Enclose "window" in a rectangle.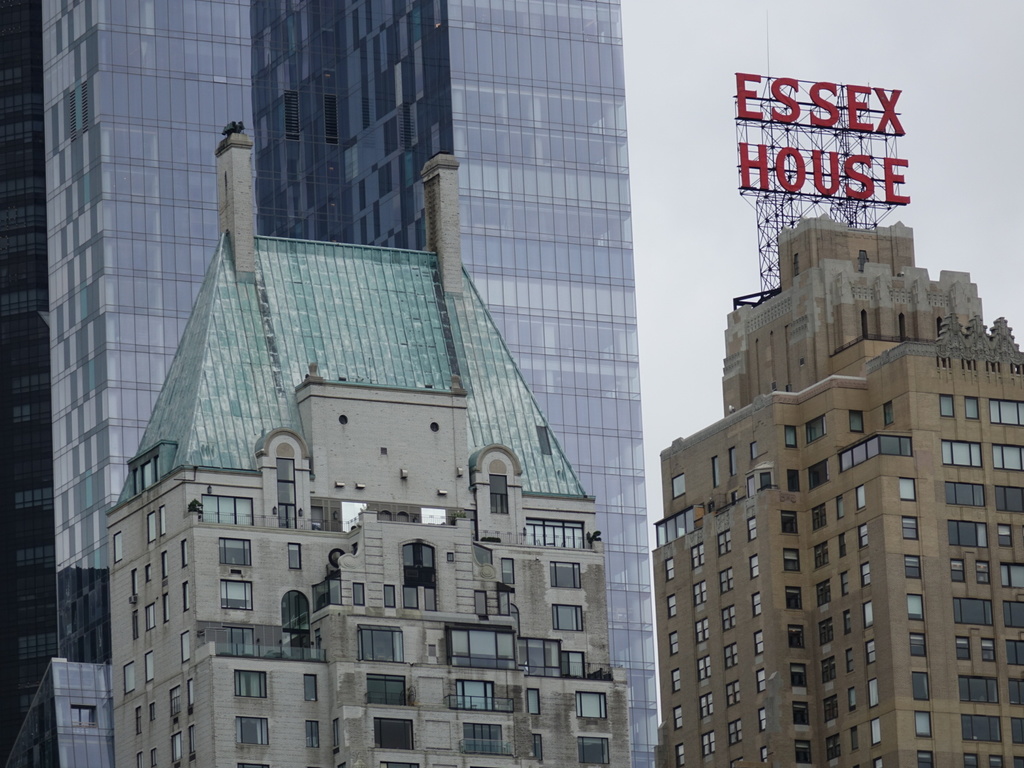
[left=1008, top=674, right=1023, bottom=710].
